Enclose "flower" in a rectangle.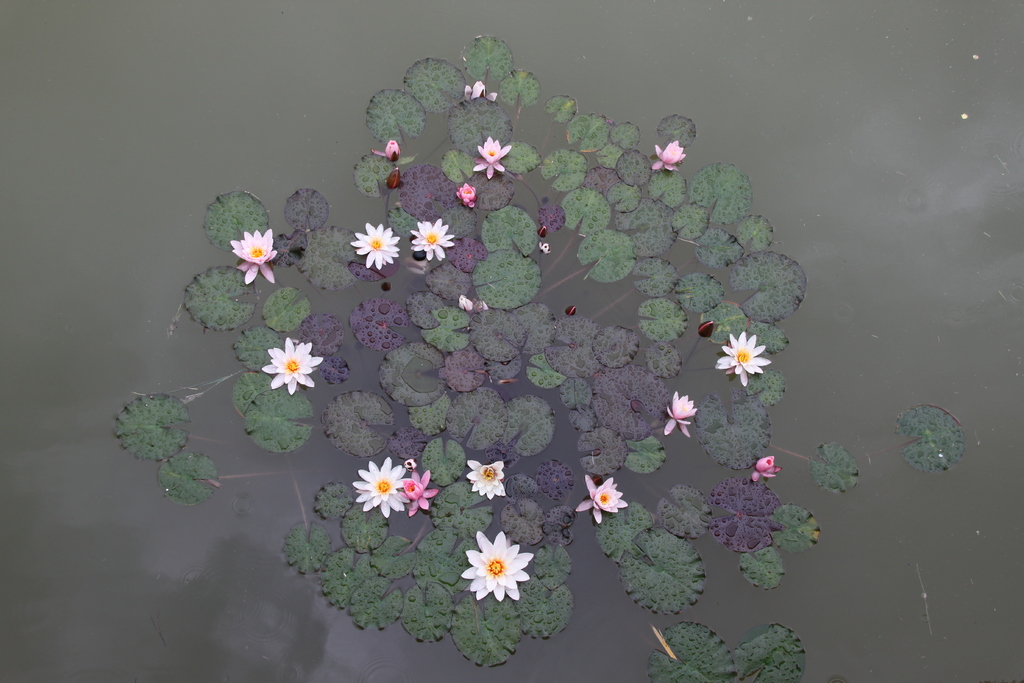
(353,459,412,522).
